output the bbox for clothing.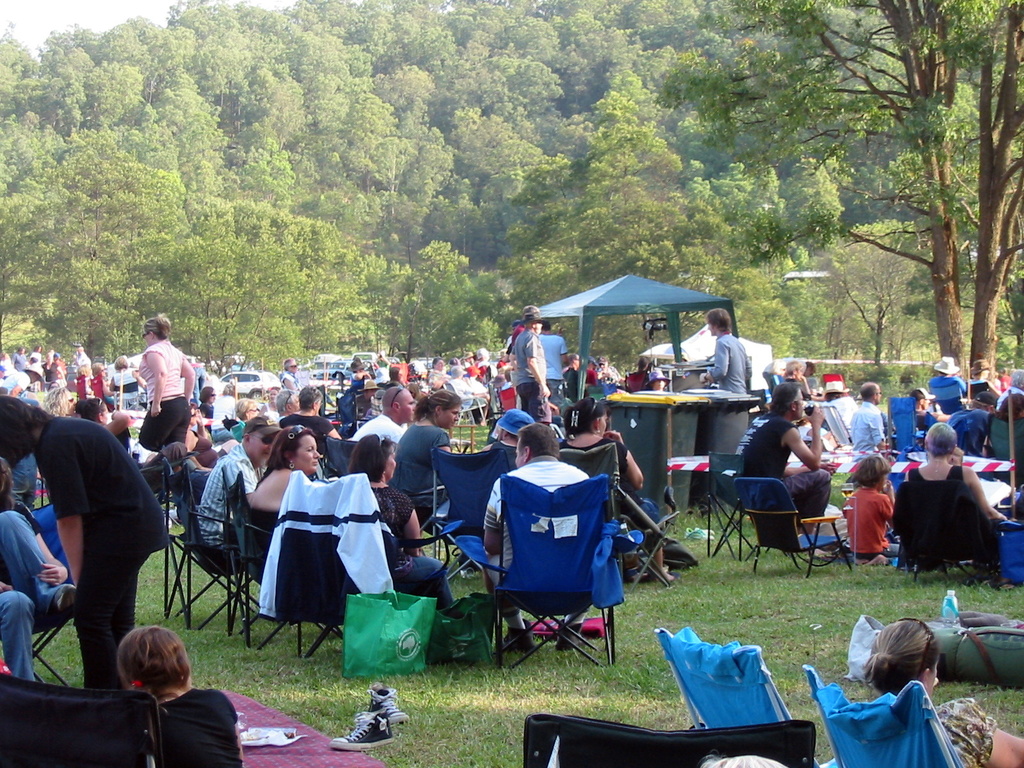
(905,409,935,433).
